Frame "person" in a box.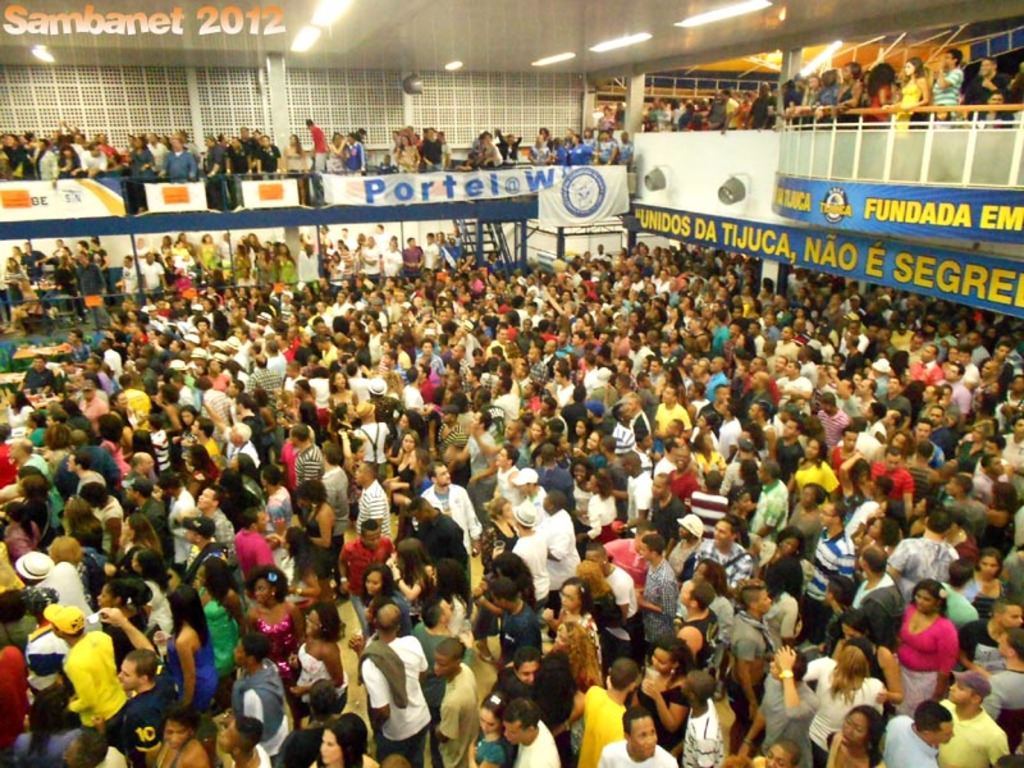
[x1=581, y1=648, x2=637, y2=764].
